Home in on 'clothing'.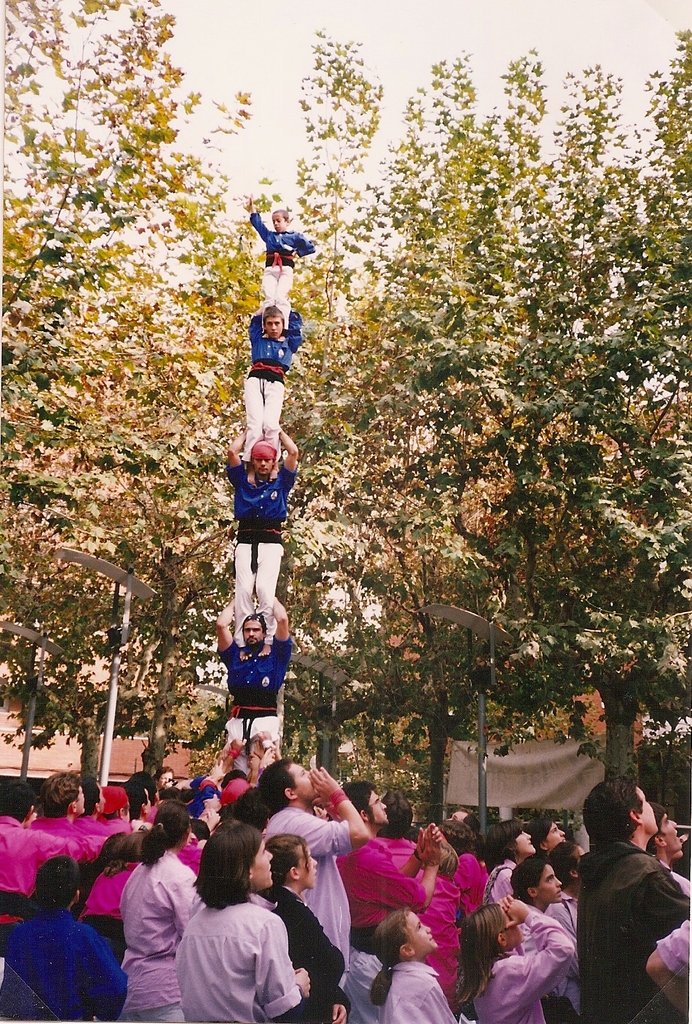
Homed in at bbox(405, 874, 484, 970).
